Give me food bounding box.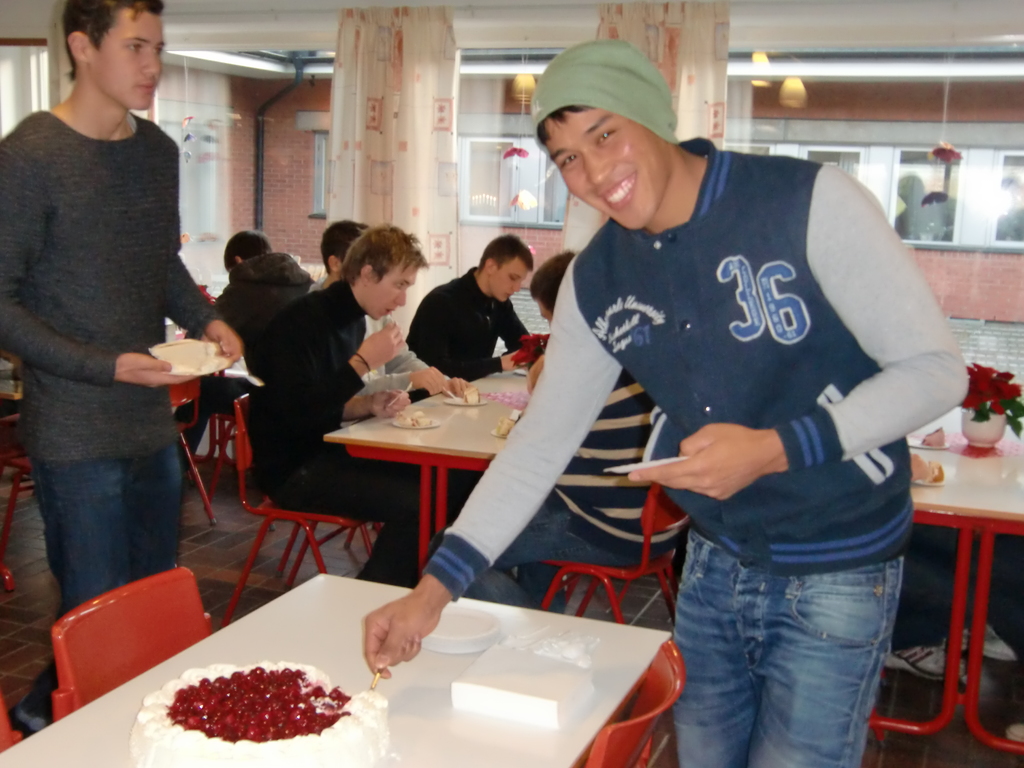
(left=460, top=385, right=483, bottom=405).
